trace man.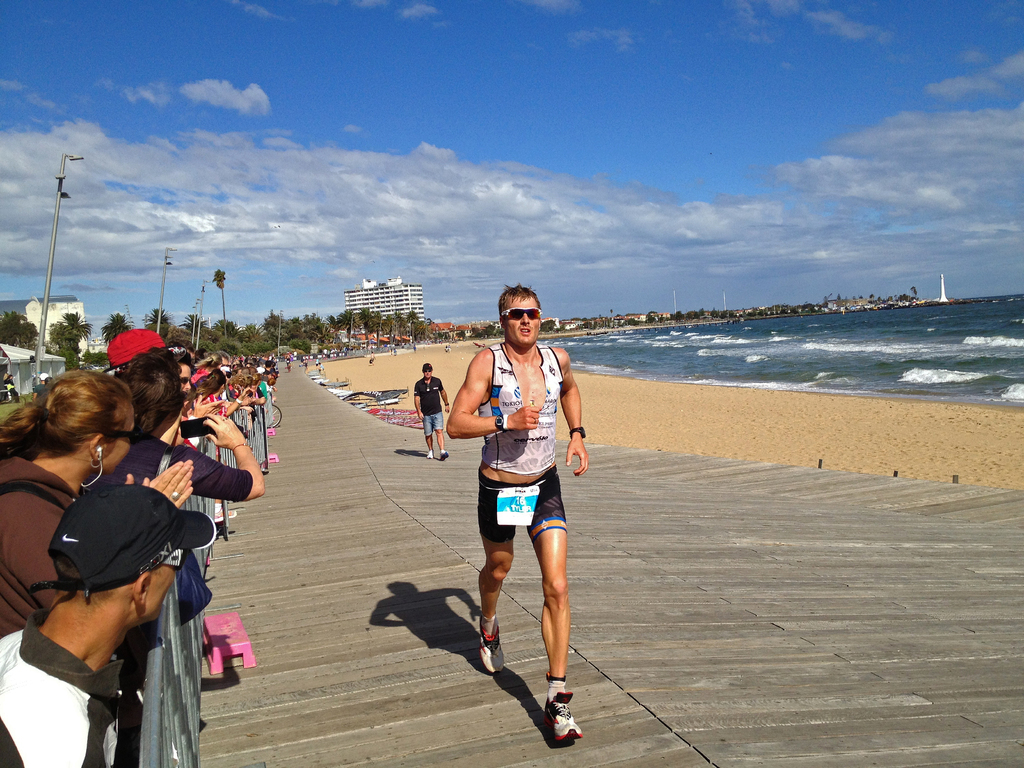
Traced to <region>410, 360, 453, 459</region>.
